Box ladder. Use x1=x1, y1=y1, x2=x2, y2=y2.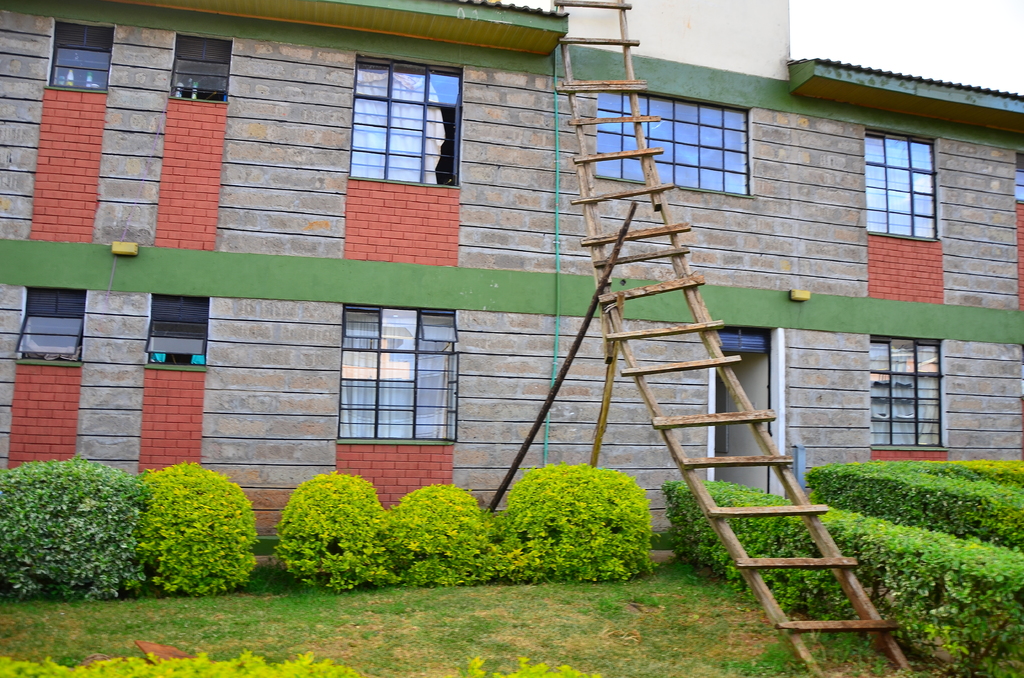
x1=548, y1=0, x2=922, y2=677.
